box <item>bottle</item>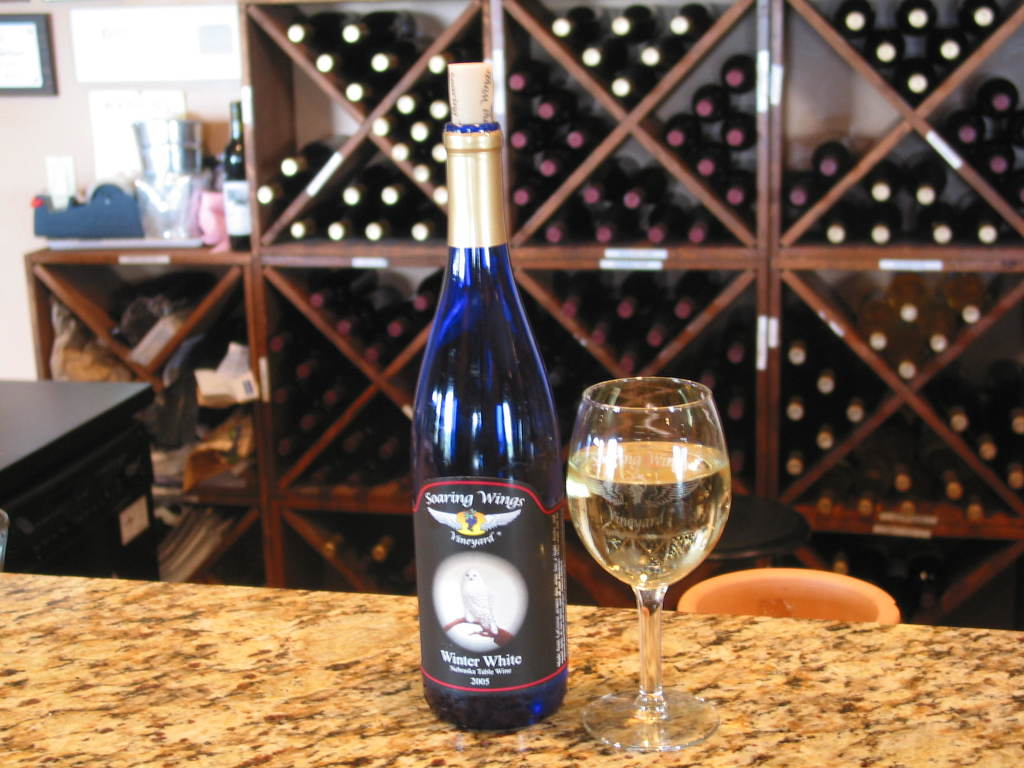
854 202 902 245
